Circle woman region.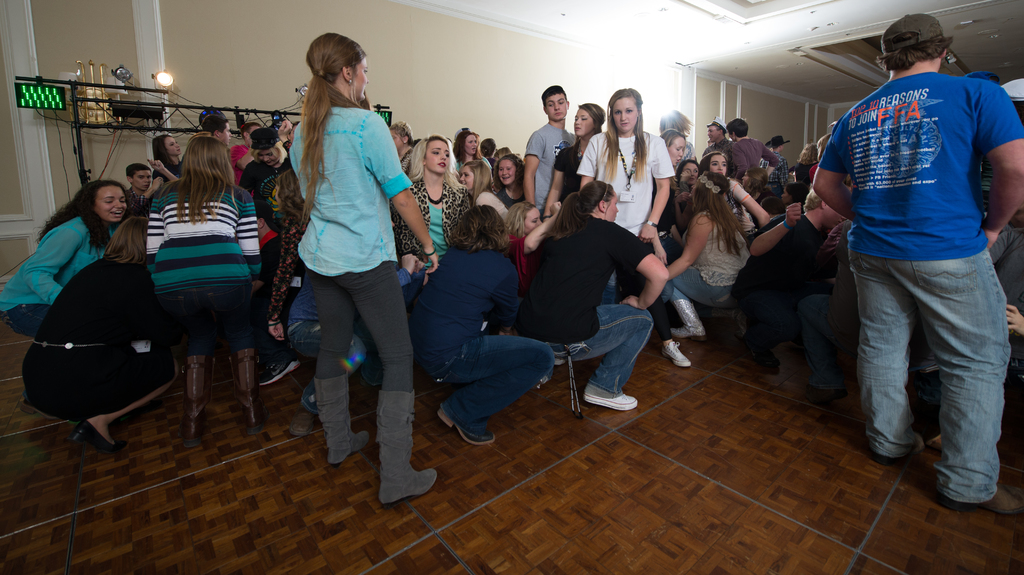
Region: crop(459, 159, 508, 224).
